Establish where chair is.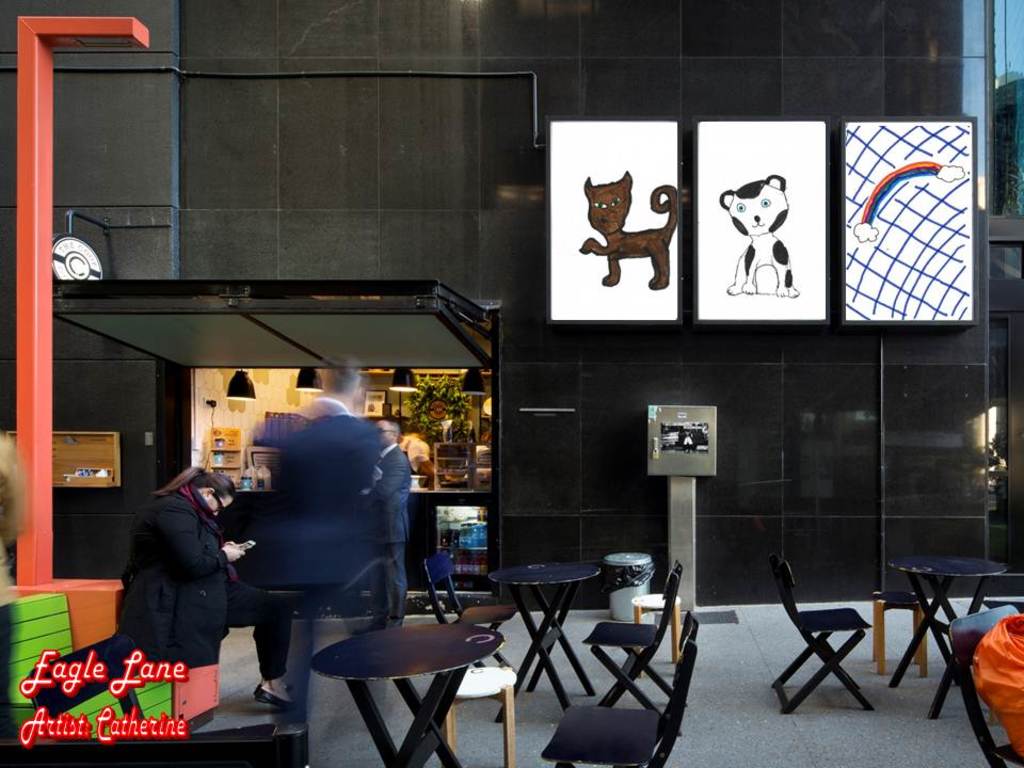
Established at {"left": 412, "top": 544, "right": 519, "bottom": 674}.
